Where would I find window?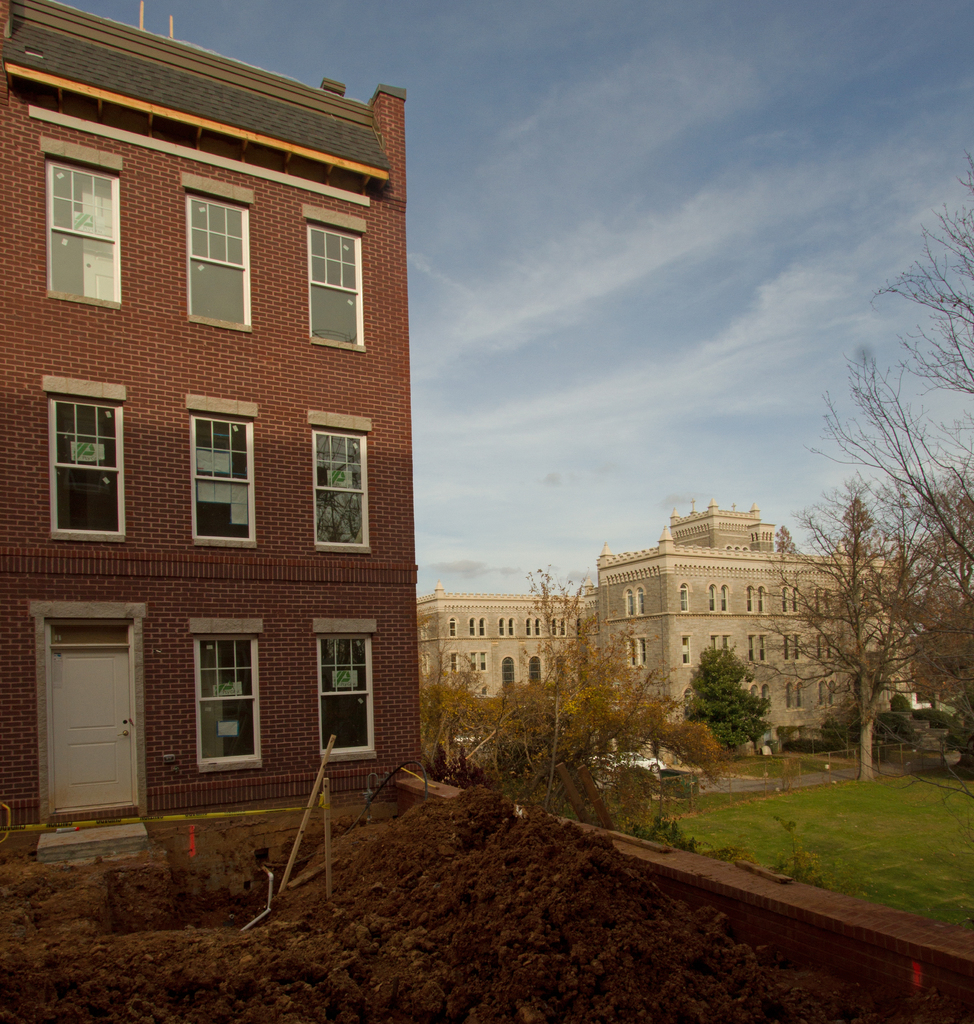
At detection(781, 588, 786, 611).
